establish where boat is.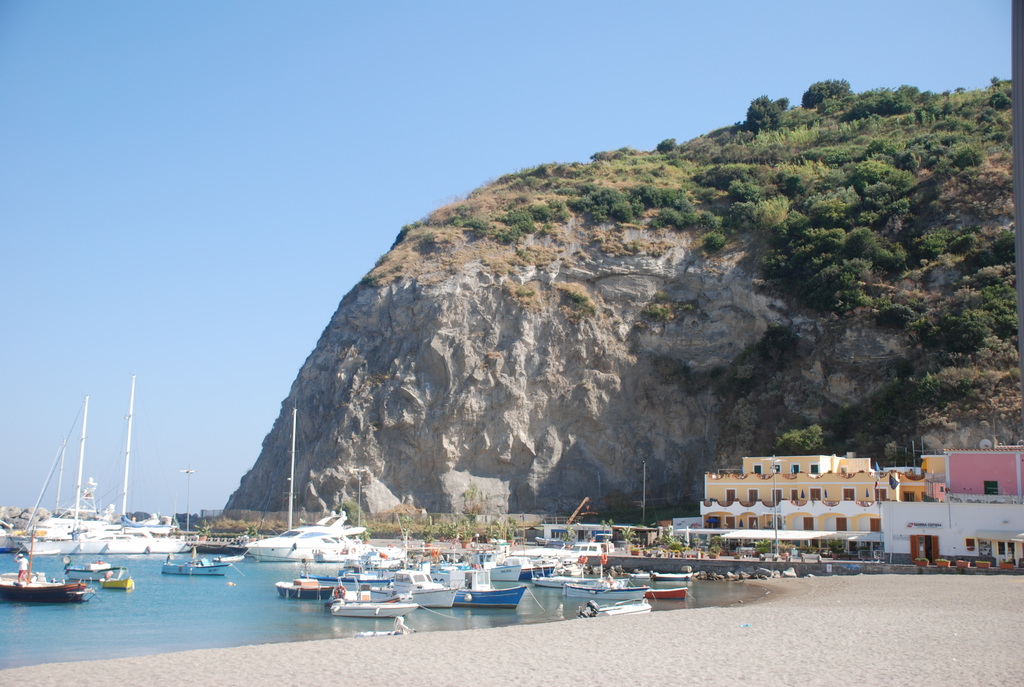
Established at [156, 543, 231, 580].
